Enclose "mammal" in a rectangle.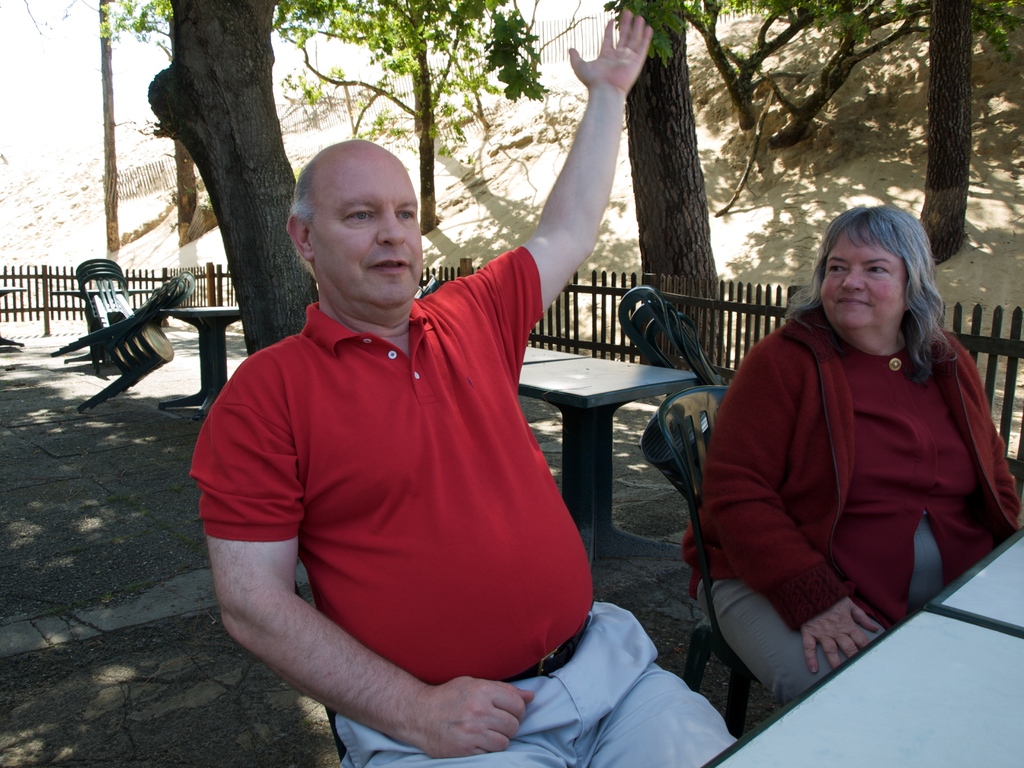
(left=186, top=3, right=733, bottom=767).
